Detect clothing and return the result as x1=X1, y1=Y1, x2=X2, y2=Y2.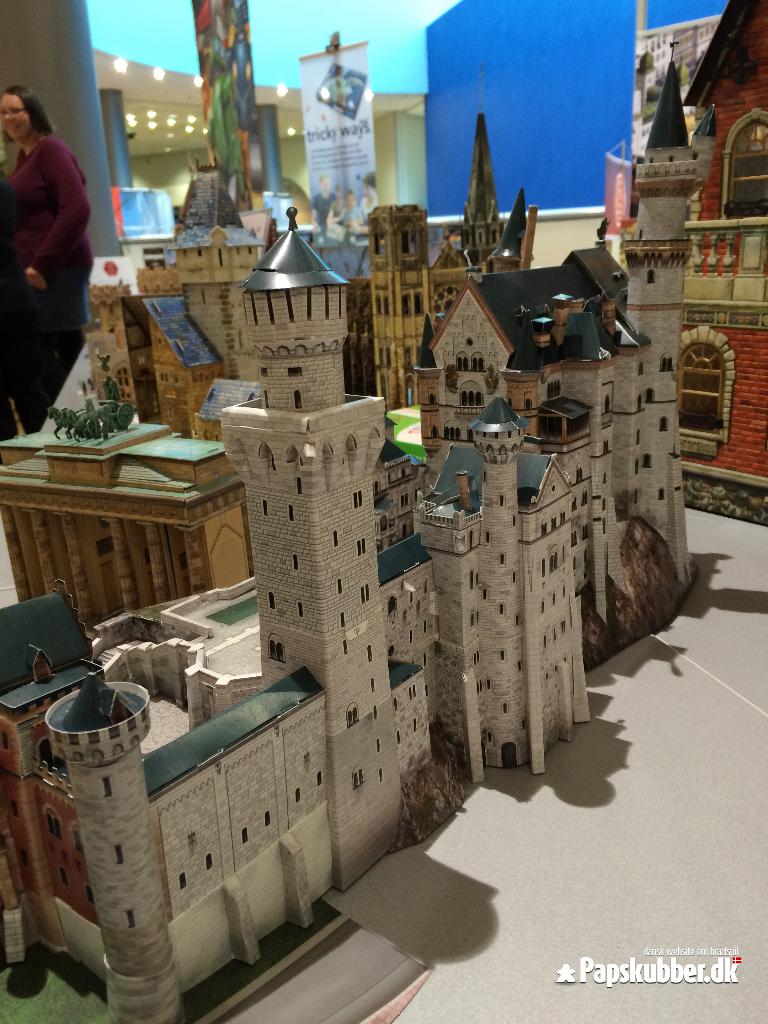
x1=4, y1=111, x2=122, y2=349.
